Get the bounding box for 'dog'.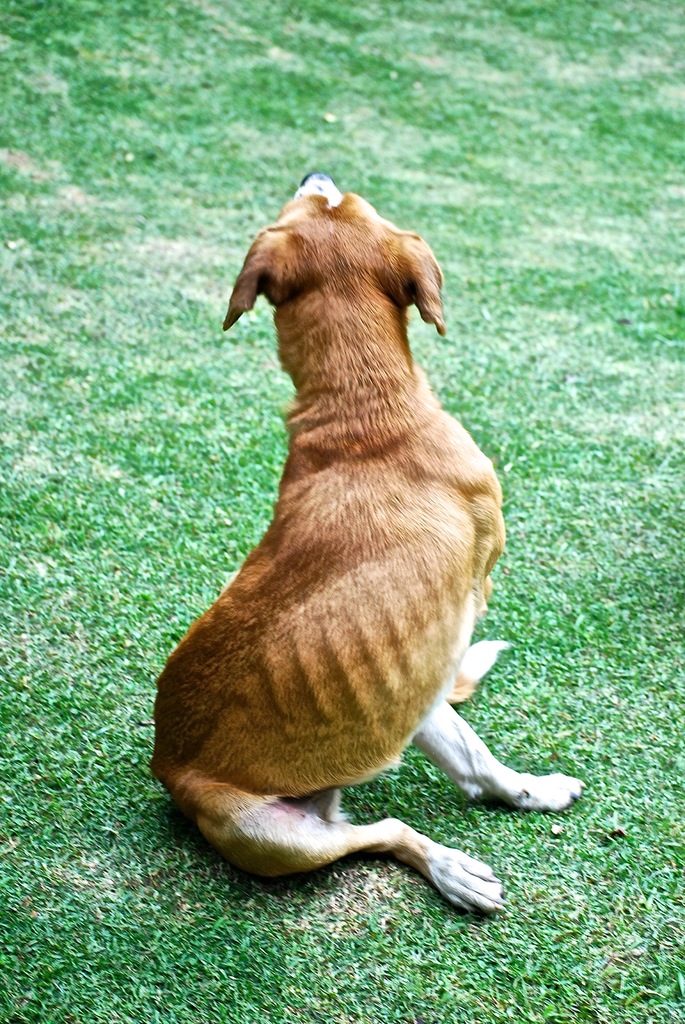
(149,169,584,914).
